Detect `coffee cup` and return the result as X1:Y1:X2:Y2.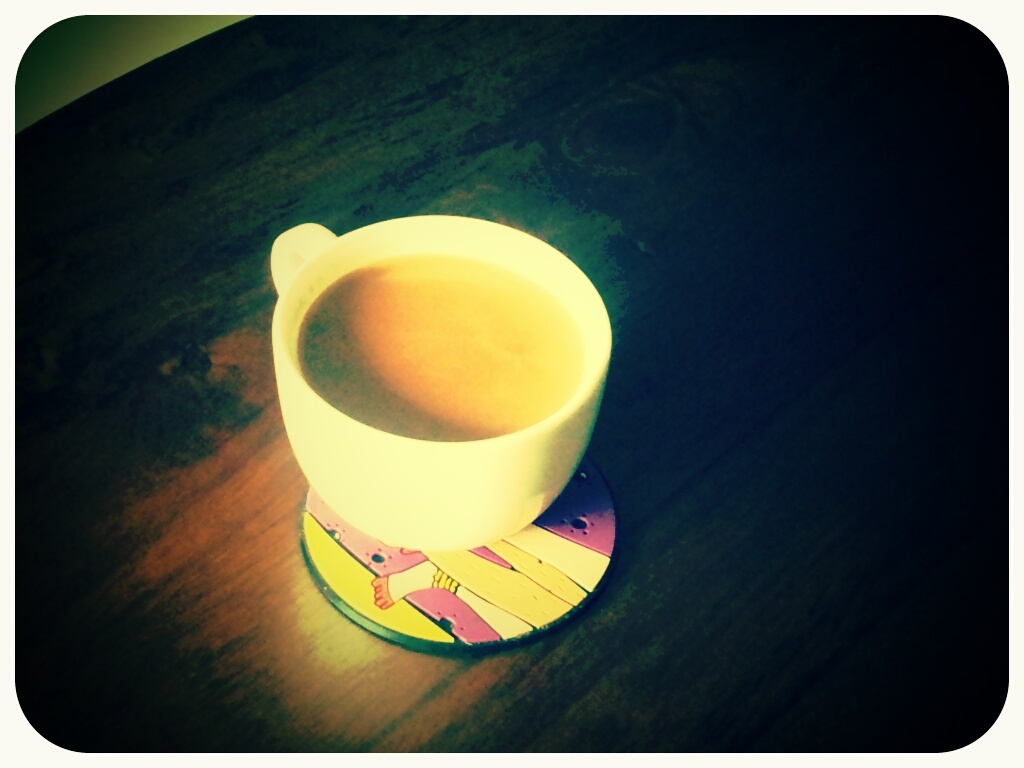
265:216:611:550.
